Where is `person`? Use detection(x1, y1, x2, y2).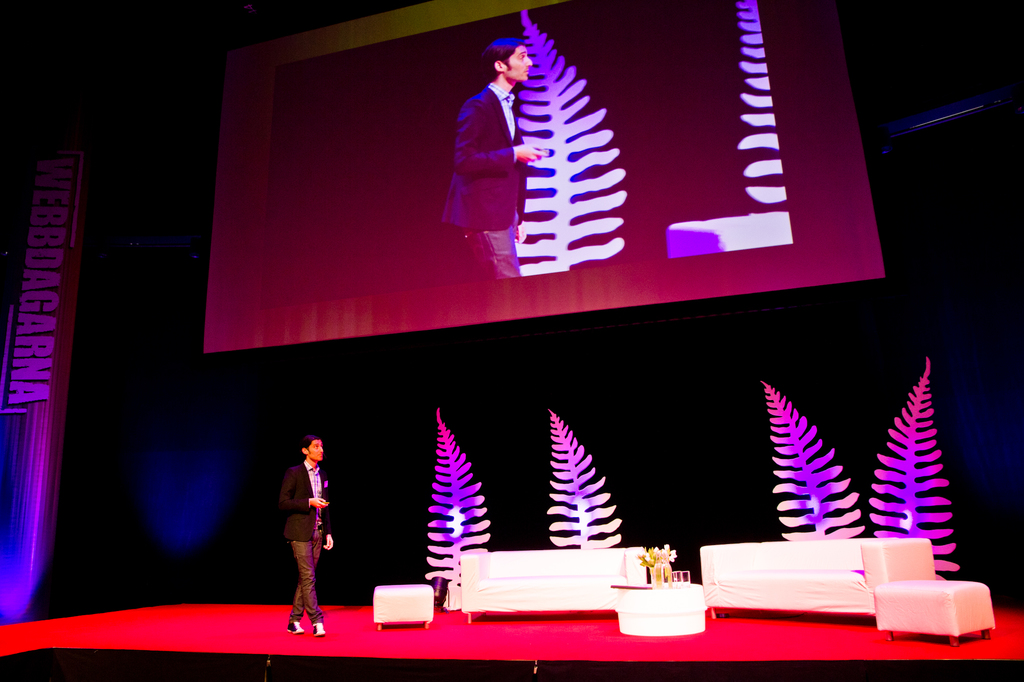
detection(280, 432, 339, 642).
